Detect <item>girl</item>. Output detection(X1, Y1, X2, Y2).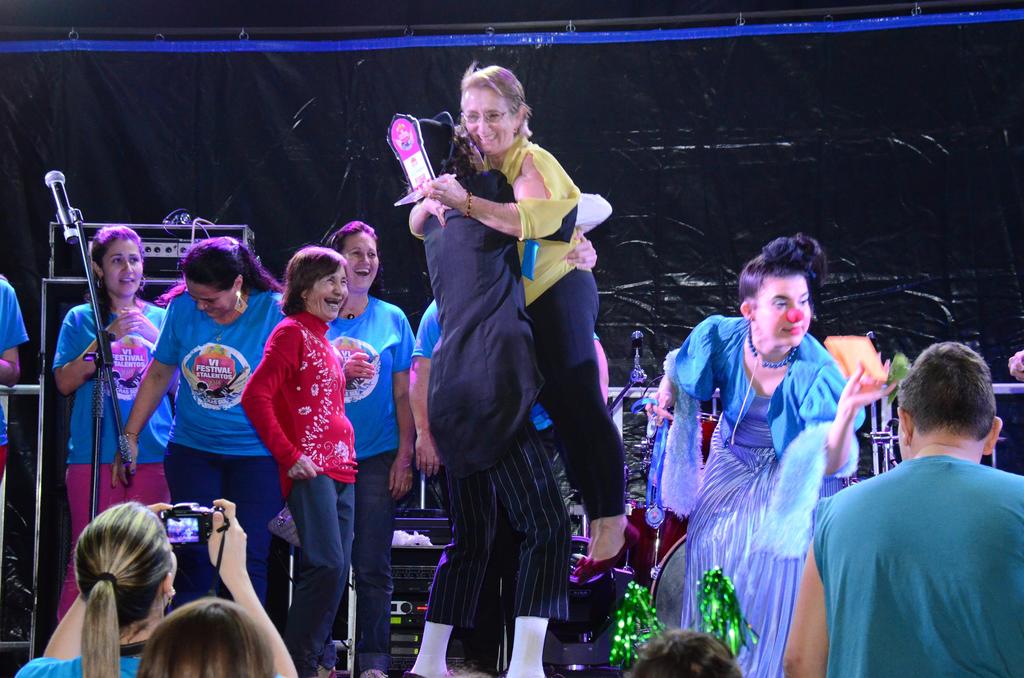
detection(323, 226, 417, 677).
